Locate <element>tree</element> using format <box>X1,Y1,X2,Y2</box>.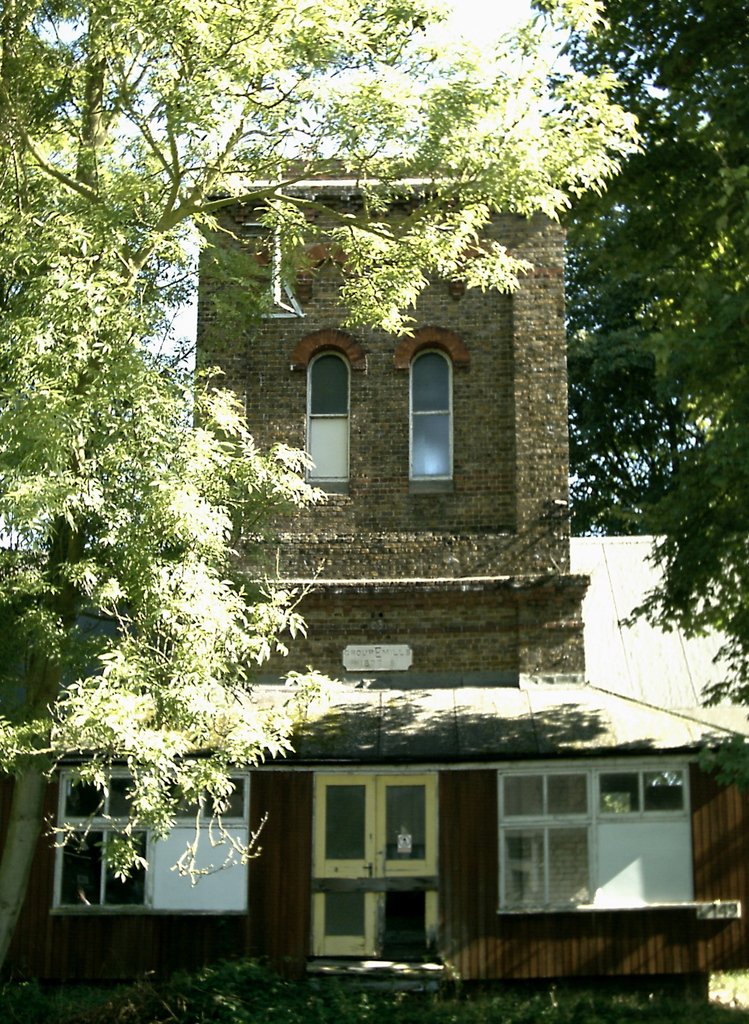
<box>0,0,648,968</box>.
